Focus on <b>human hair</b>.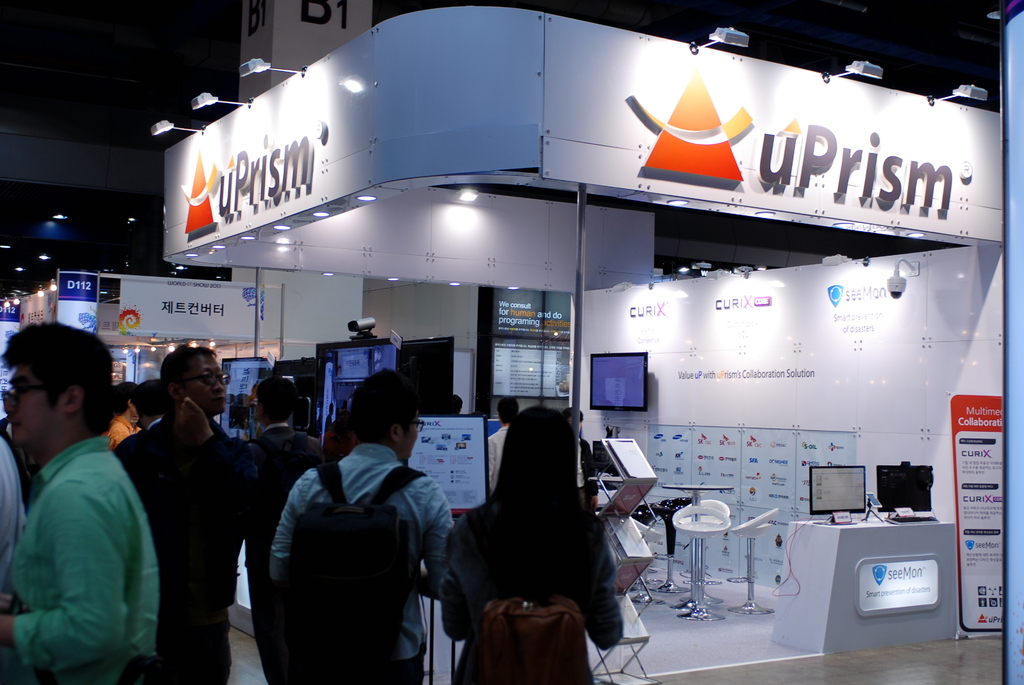
Focused at [344,366,427,436].
